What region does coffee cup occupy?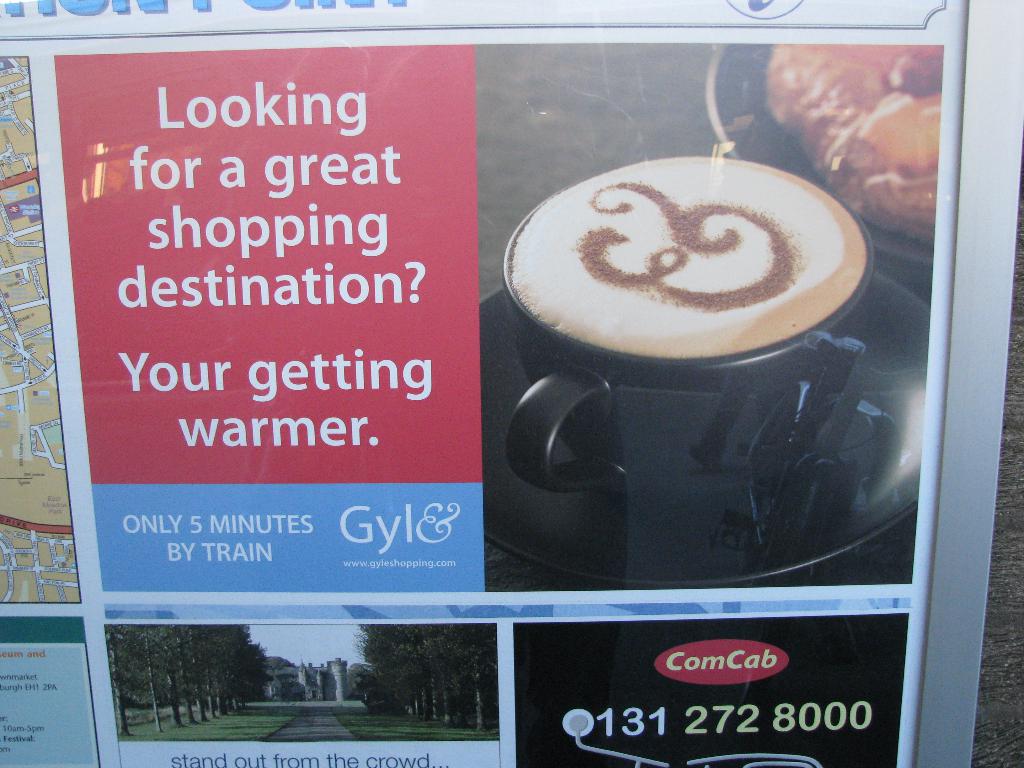
[x1=506, y1=154, x2=874, y2=513].
